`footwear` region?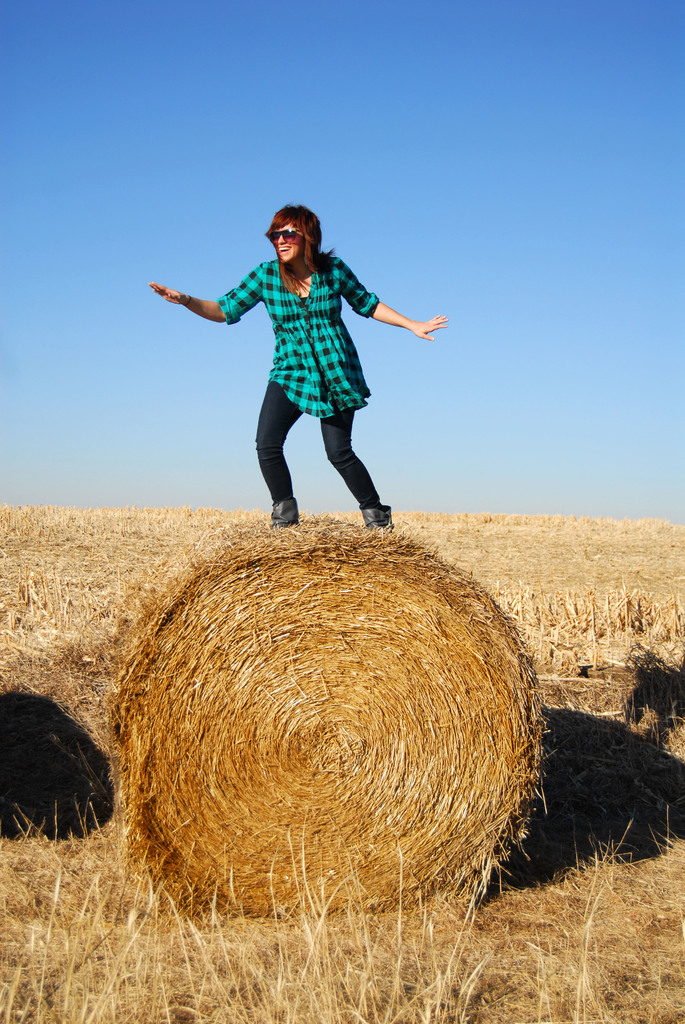
box(263, 491, 301, 531)
